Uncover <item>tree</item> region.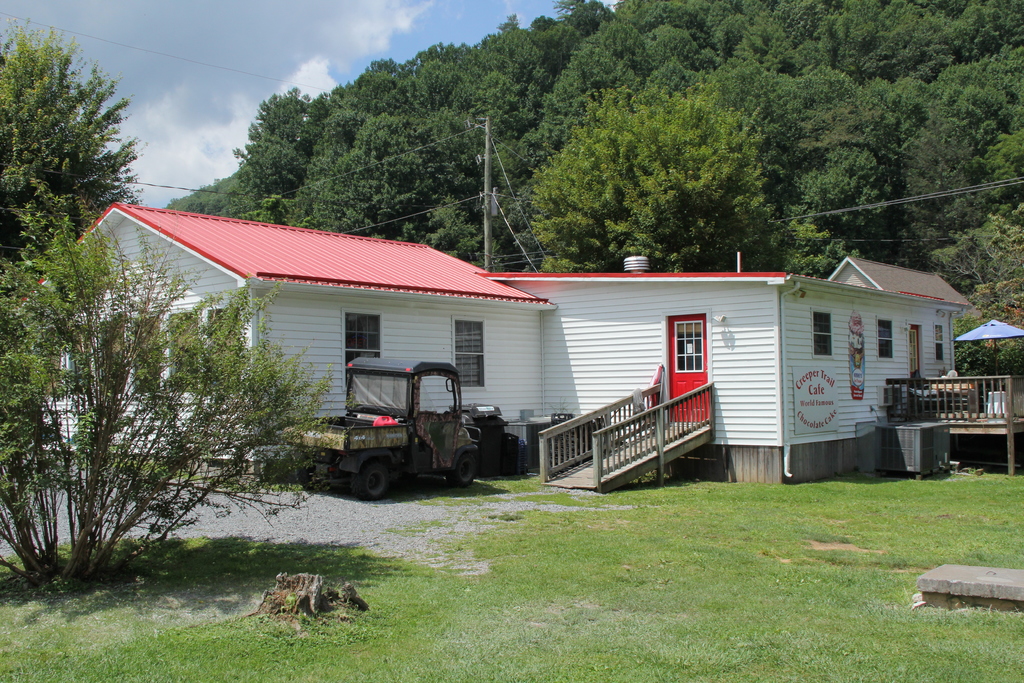
Uncovered: select_region(332, 0, 582, 259).
